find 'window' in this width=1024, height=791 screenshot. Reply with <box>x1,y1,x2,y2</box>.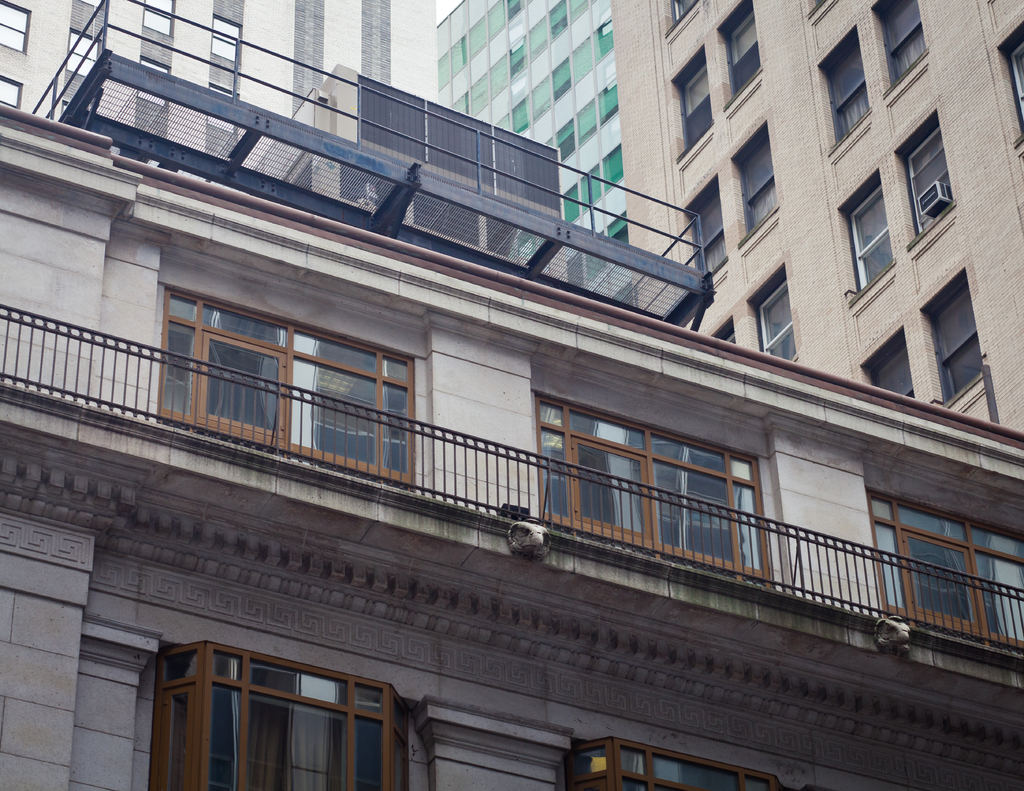
<box>0,75,23,109</box>.
